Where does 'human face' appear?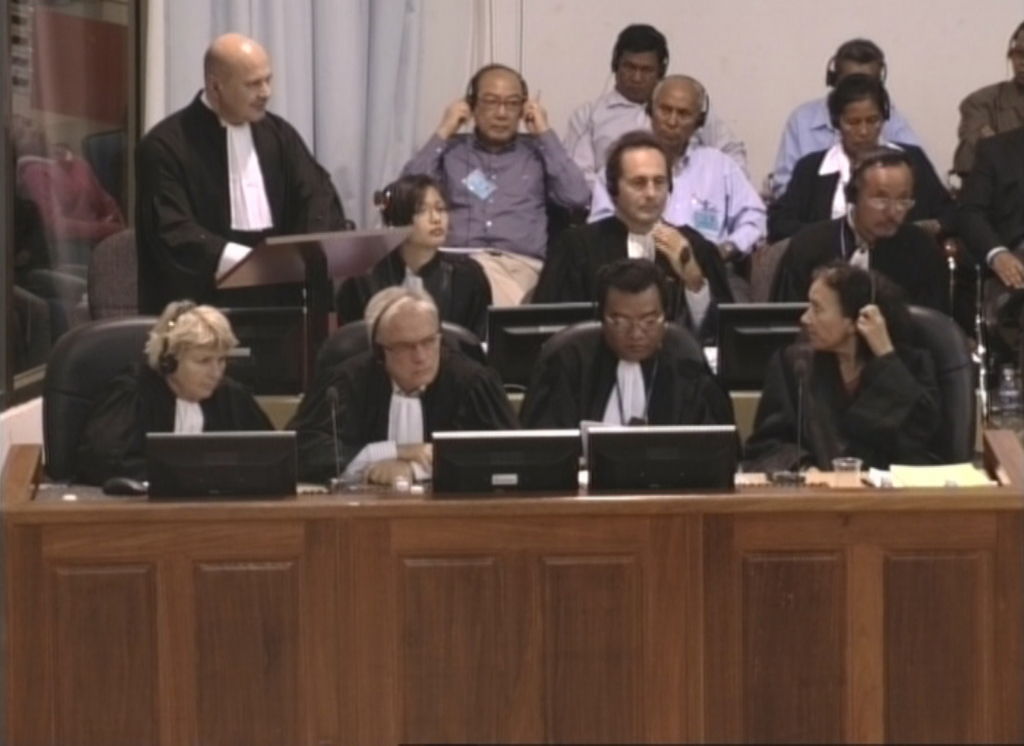
Appears at <box>652,87,707,146</box>.
